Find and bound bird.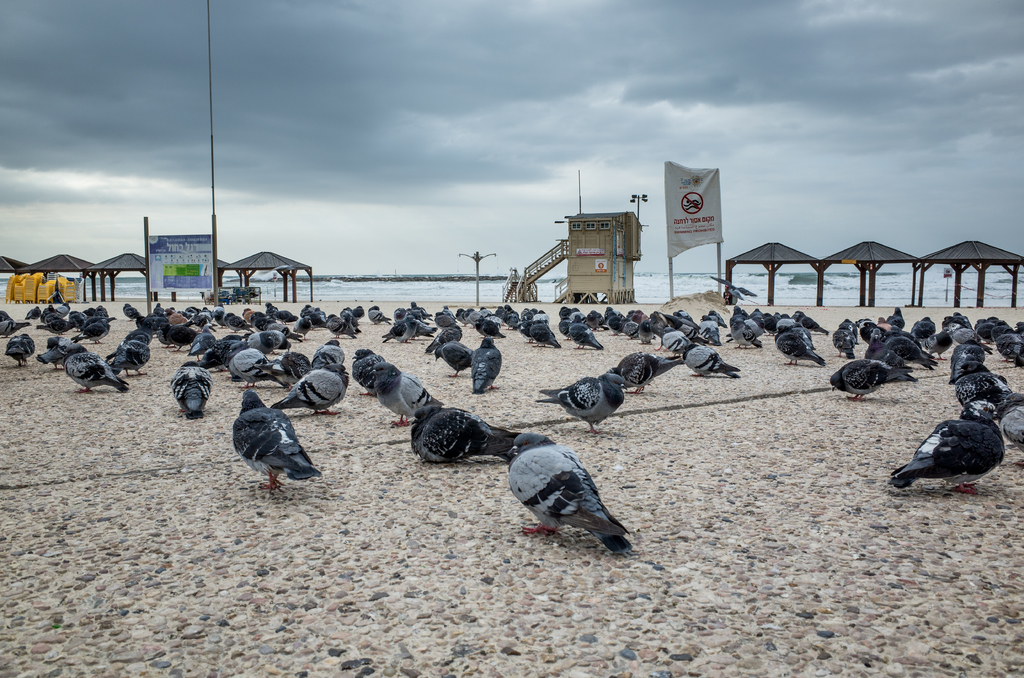
Bound: 892:398:1004:495.
